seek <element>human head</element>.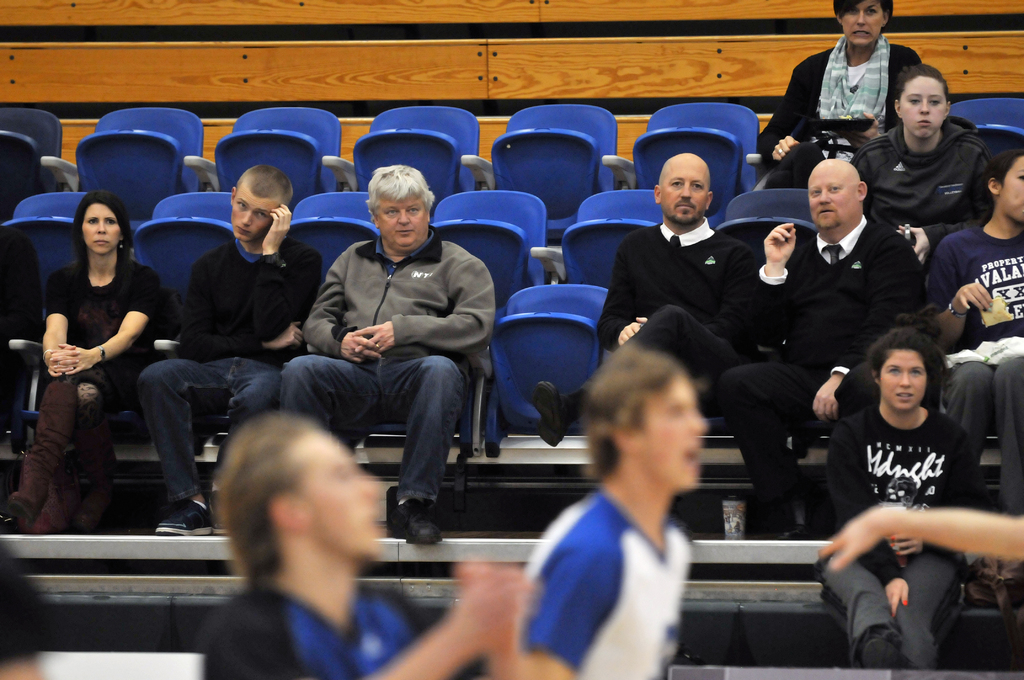
crop(828, 0, 892, 48).
